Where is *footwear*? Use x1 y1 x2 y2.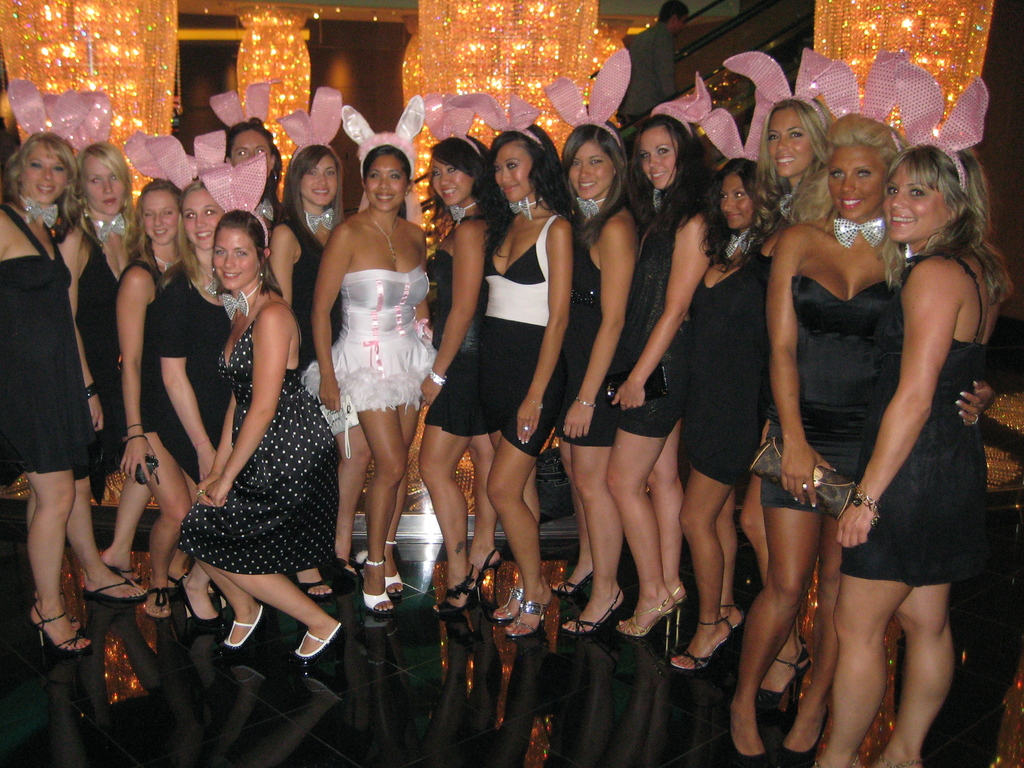
214 605 267 658.
